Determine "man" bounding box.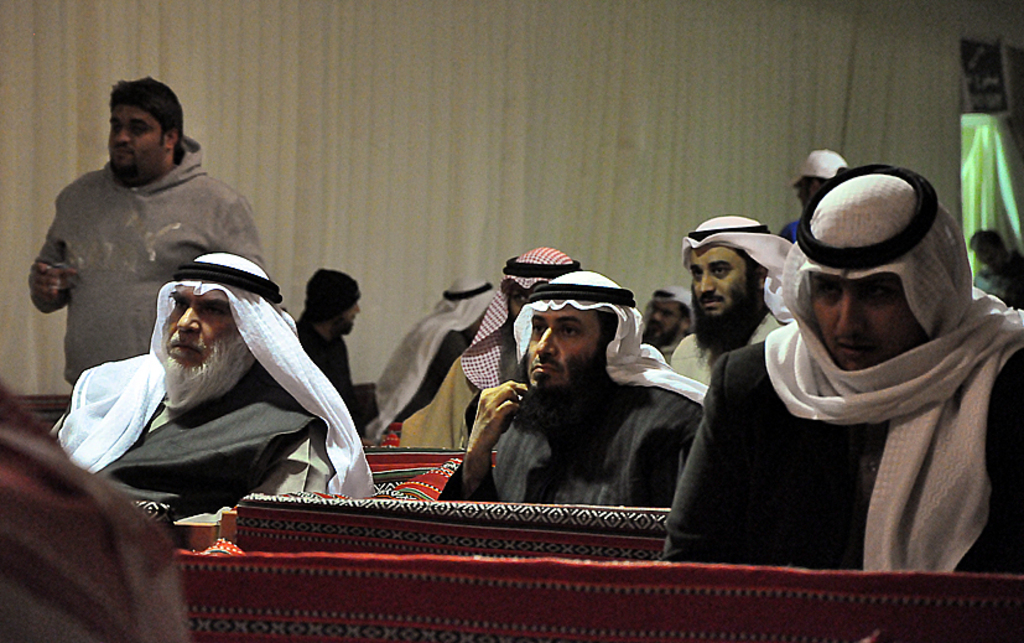
Determined: x1=644 y1=284 x2=698 y2=361.
